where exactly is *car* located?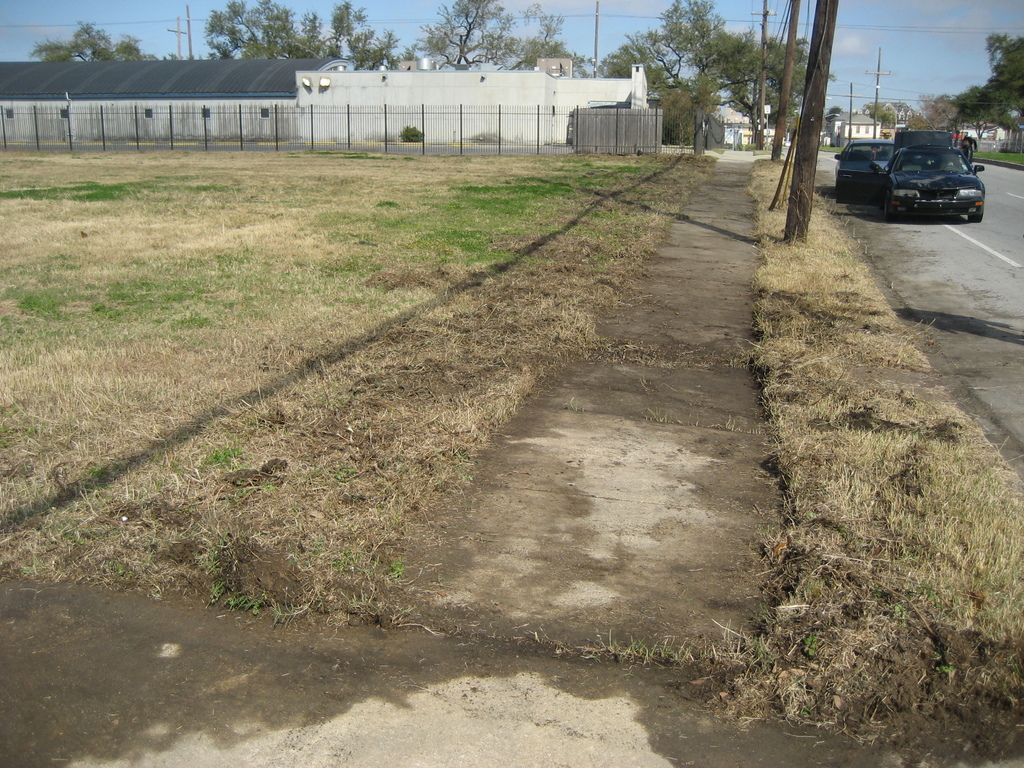
Its bounding box is <box>836,144,985,222</box>.
